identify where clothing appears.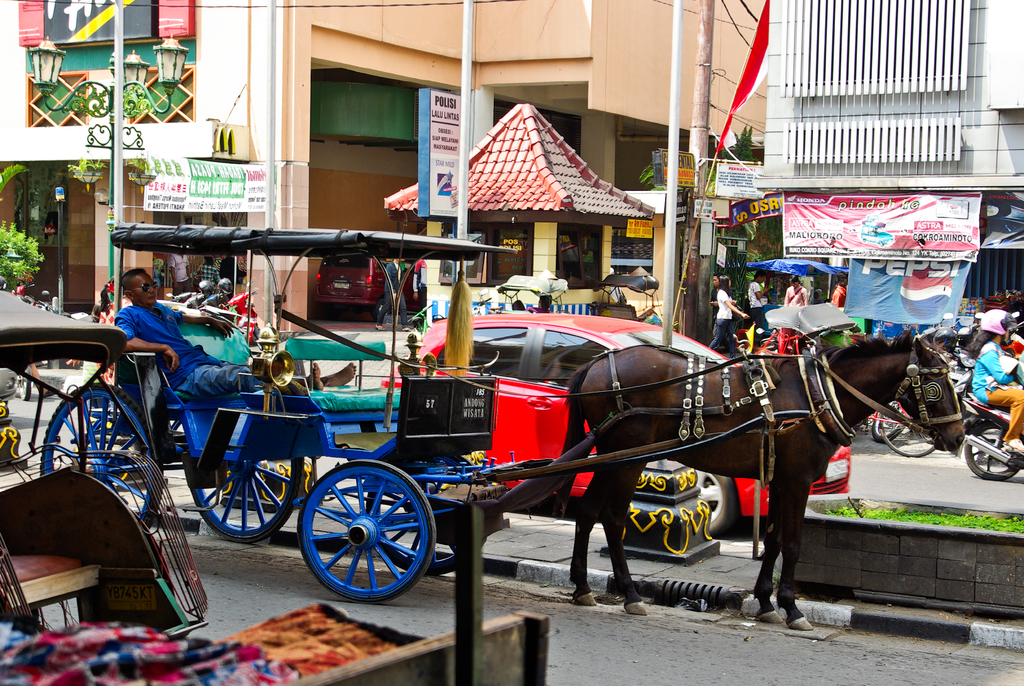
Appears at <region>218, 256, 245, 285</region>.
